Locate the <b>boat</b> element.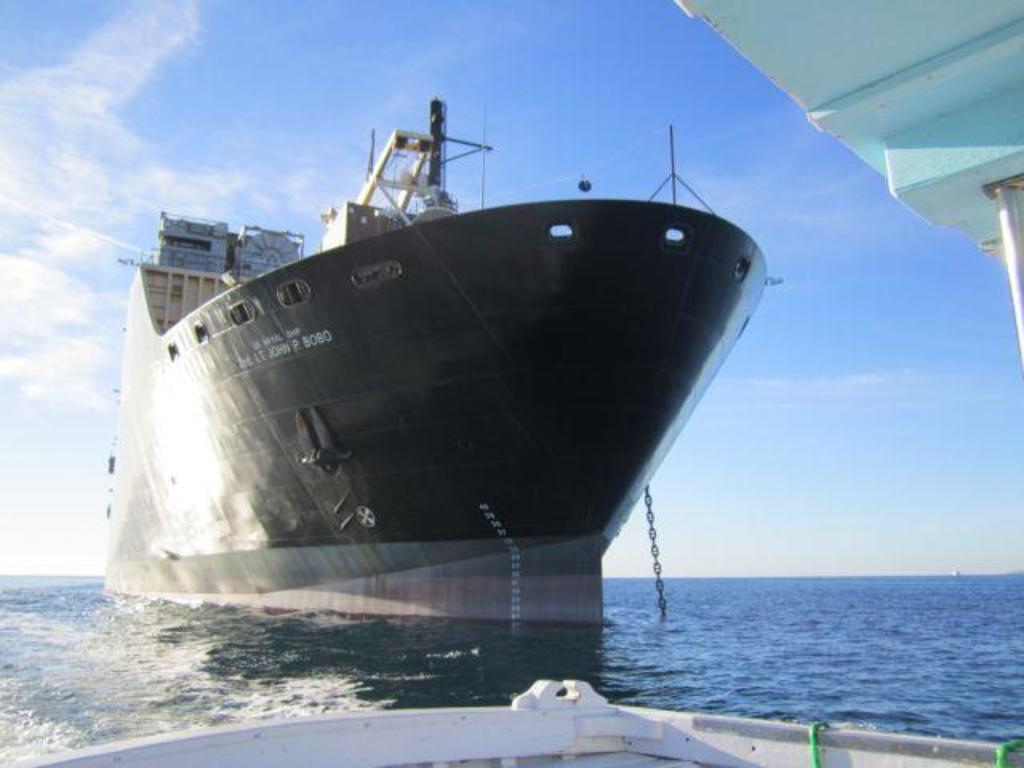
Element bbox: left=96, top=93, right=782, bottom=624.
